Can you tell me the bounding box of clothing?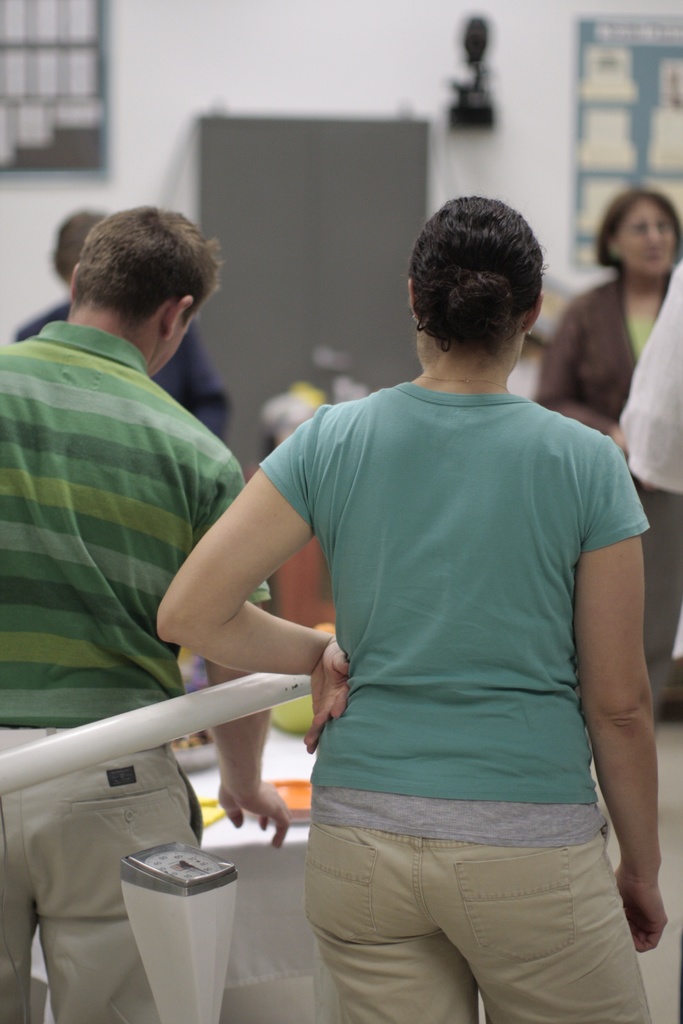
bbox=[256, 377, 657, 1023].
